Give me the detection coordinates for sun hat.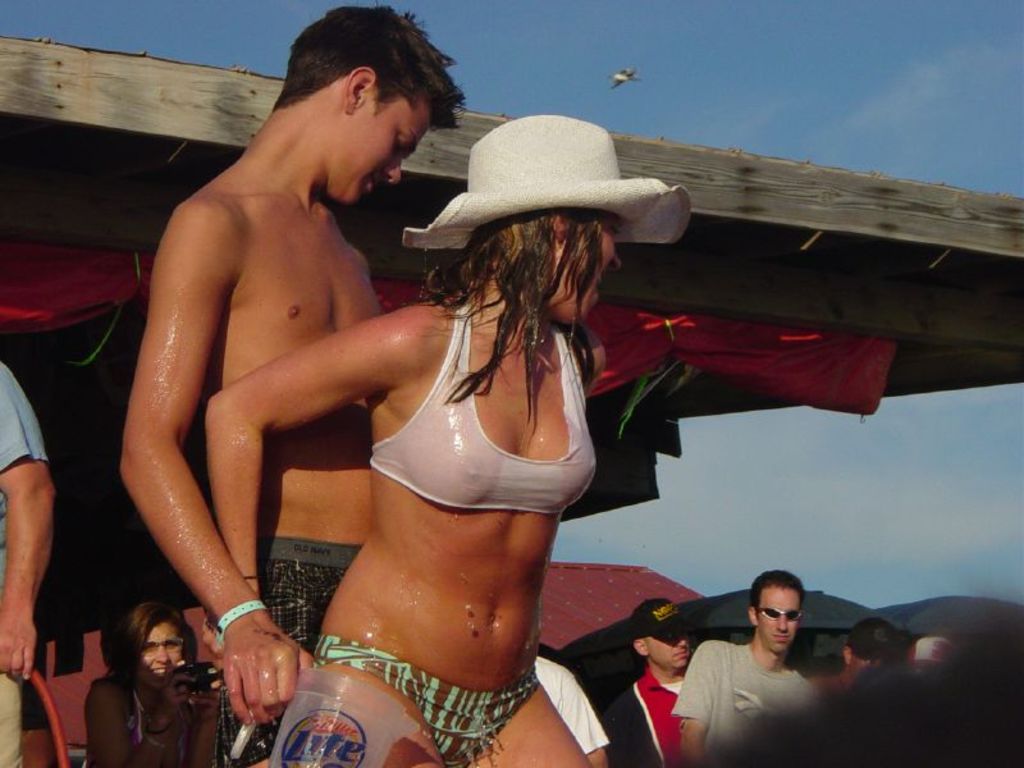
box=[399, 110, 698, 253].
